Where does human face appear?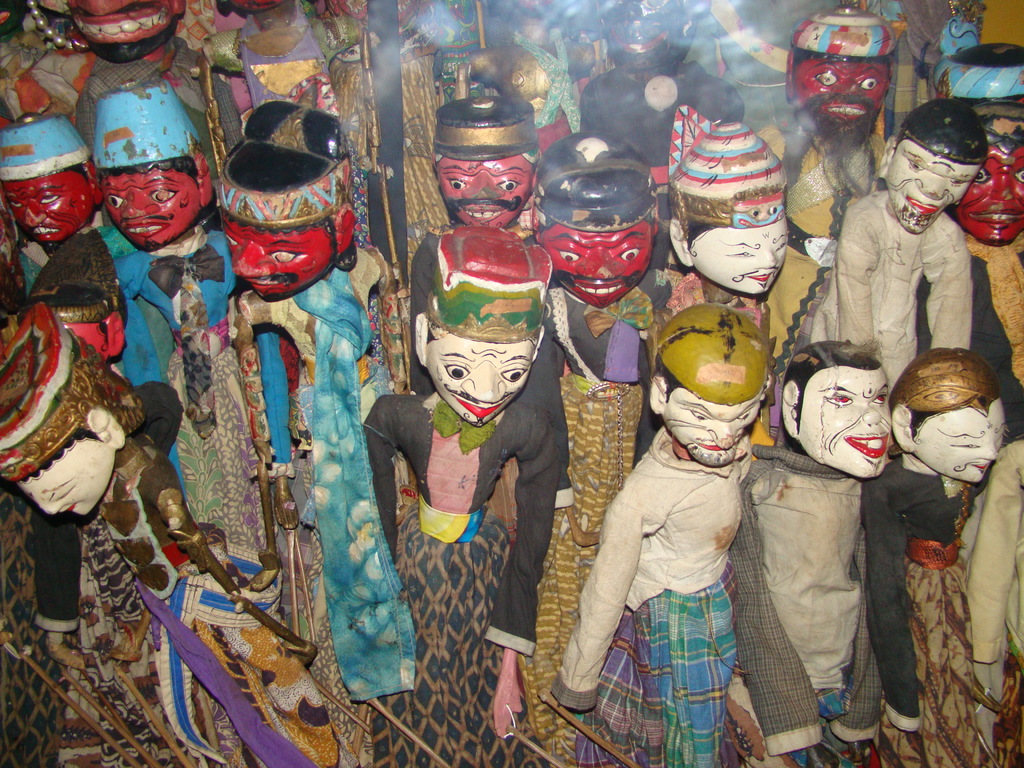
Appears at 801 366 890 481.
